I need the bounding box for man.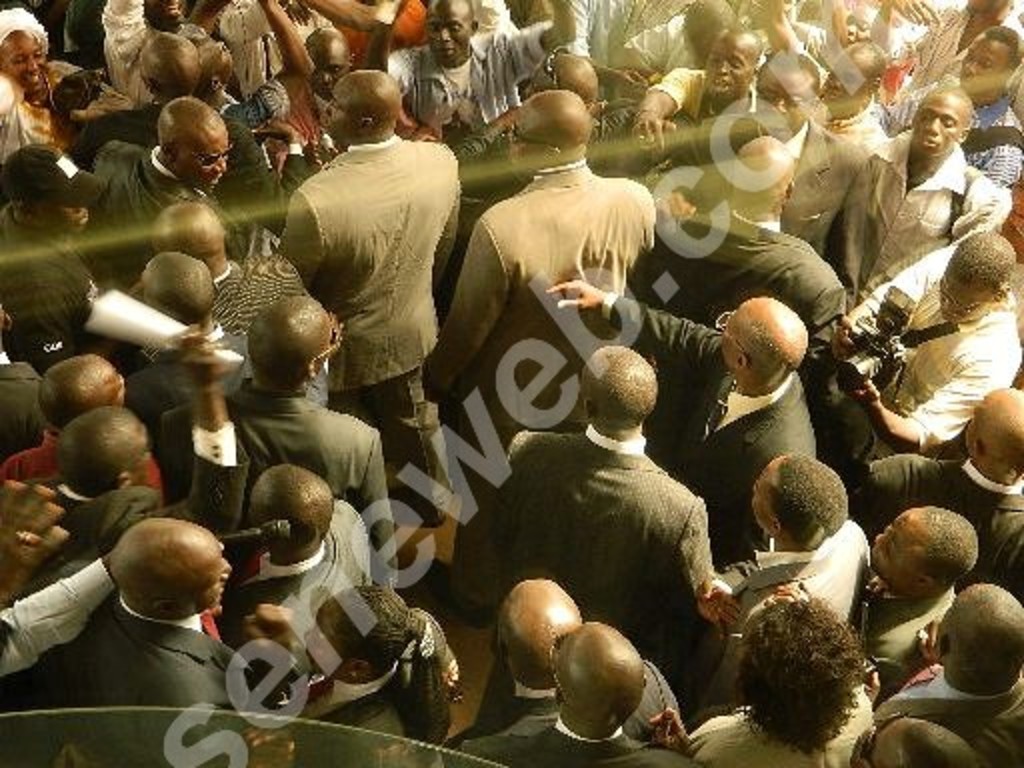
Here it is: l=76, t=90, r=232, b=274.
